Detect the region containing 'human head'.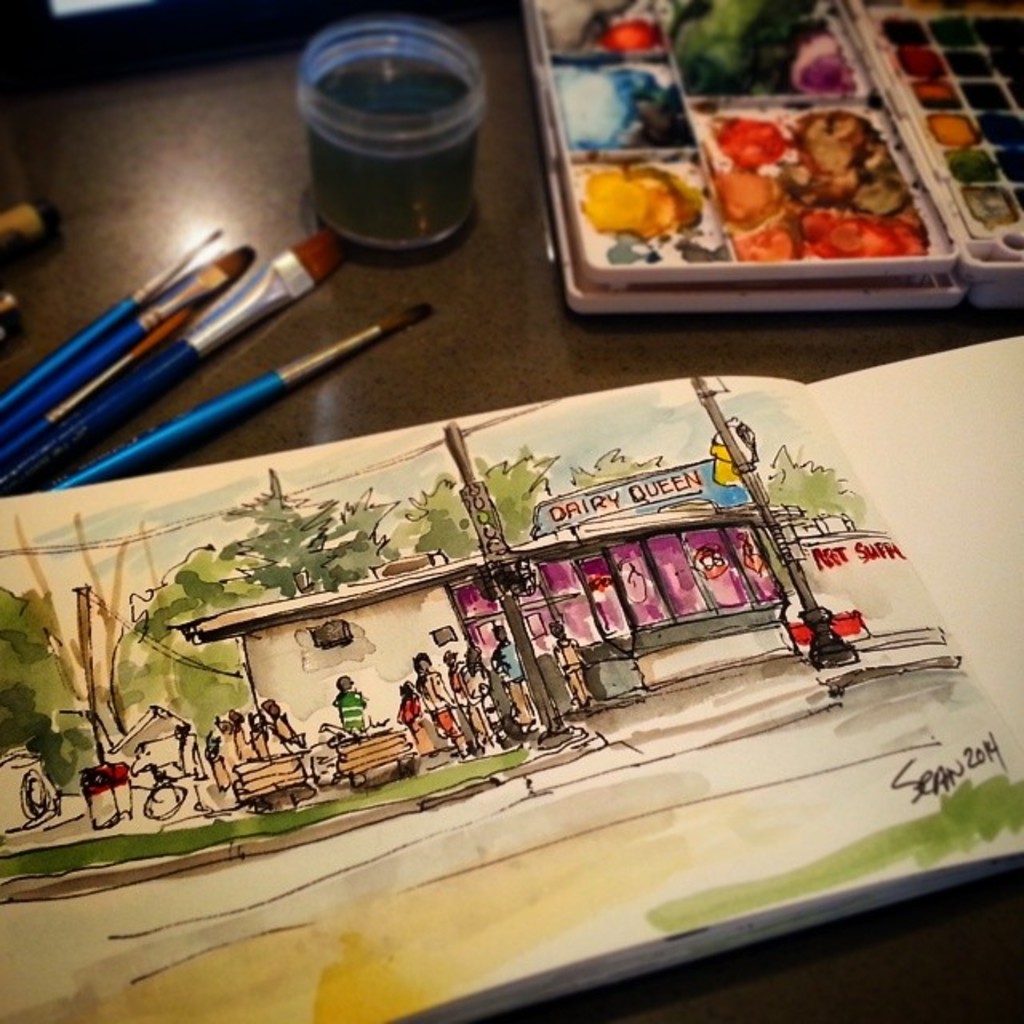
549,621,562,640.
